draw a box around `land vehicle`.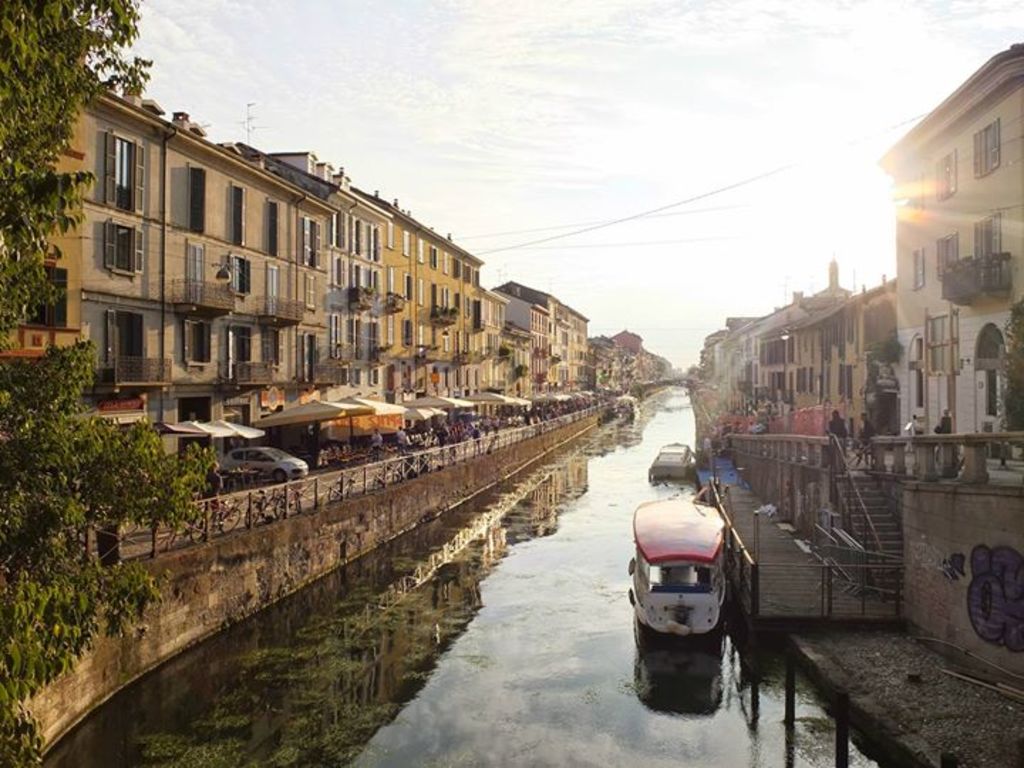
624 489 748 694.
